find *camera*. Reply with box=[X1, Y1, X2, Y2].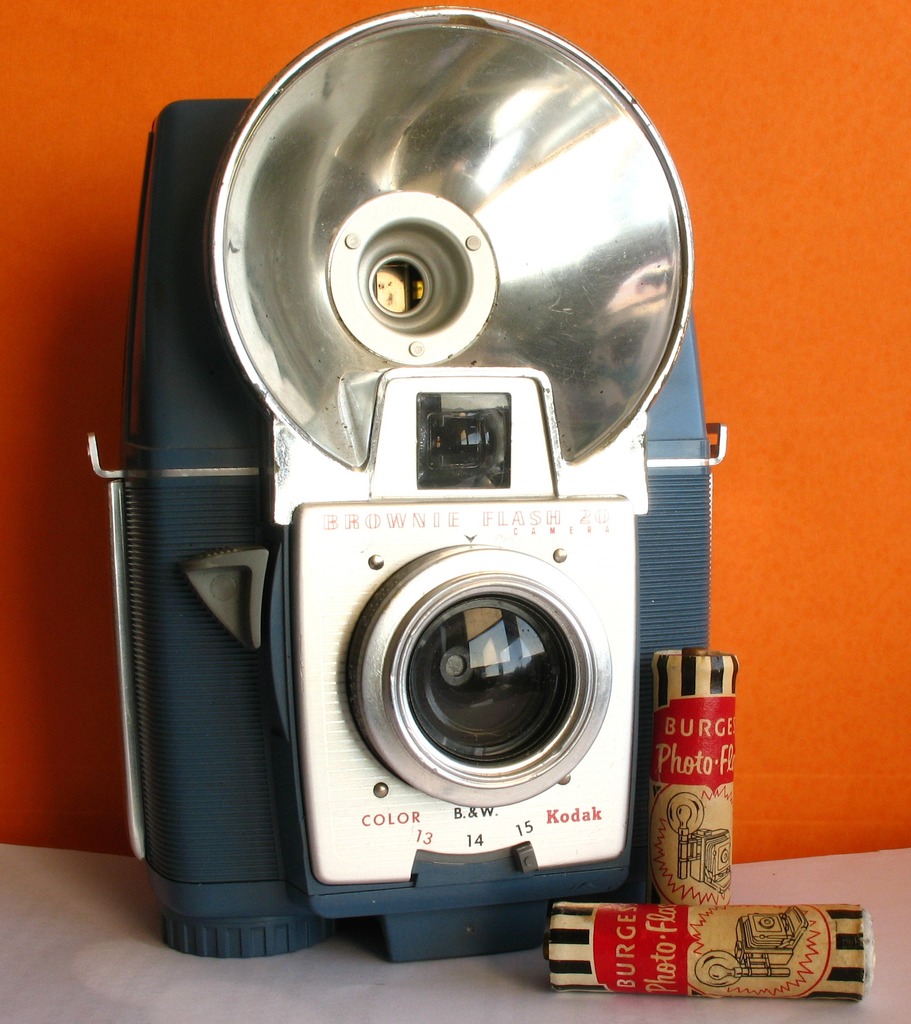
box=[91, 4, 733, 967].
